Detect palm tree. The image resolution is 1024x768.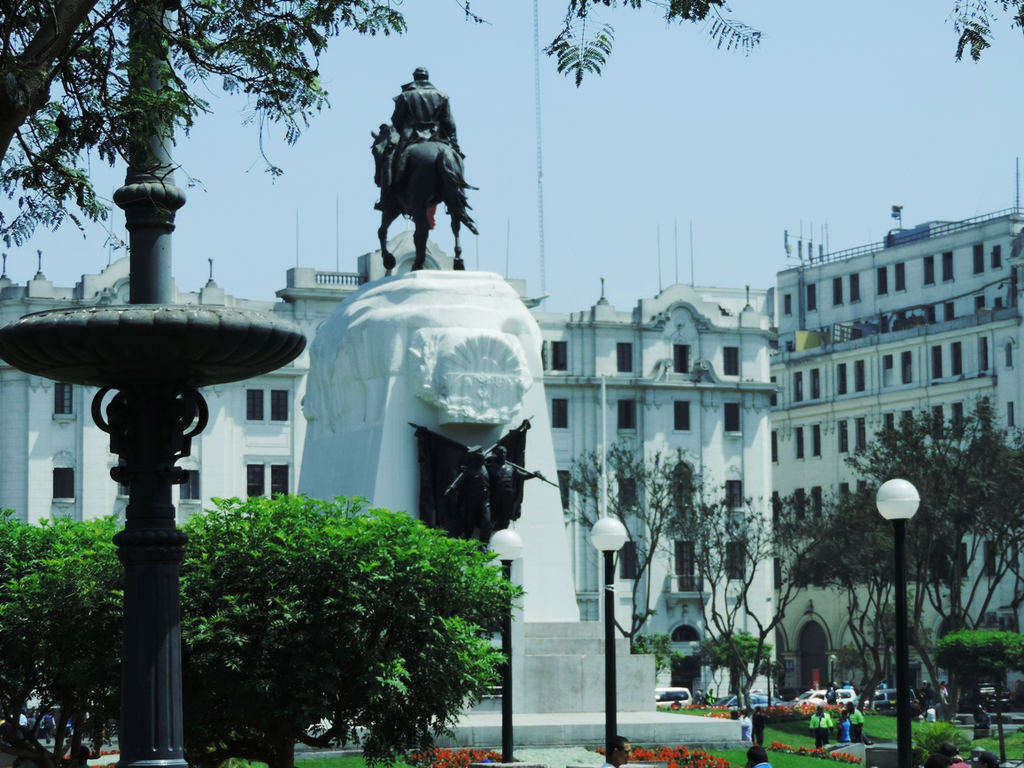
select_region(825, 479, 937, 751).
